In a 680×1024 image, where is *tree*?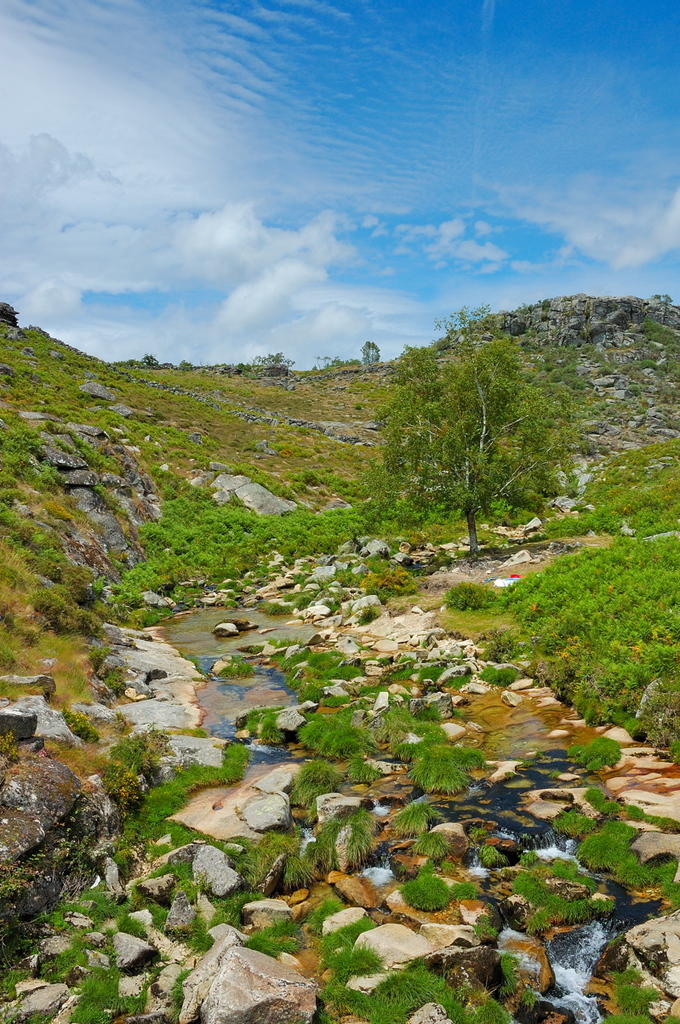
left=369, top=305, right=587, bottom=565.
